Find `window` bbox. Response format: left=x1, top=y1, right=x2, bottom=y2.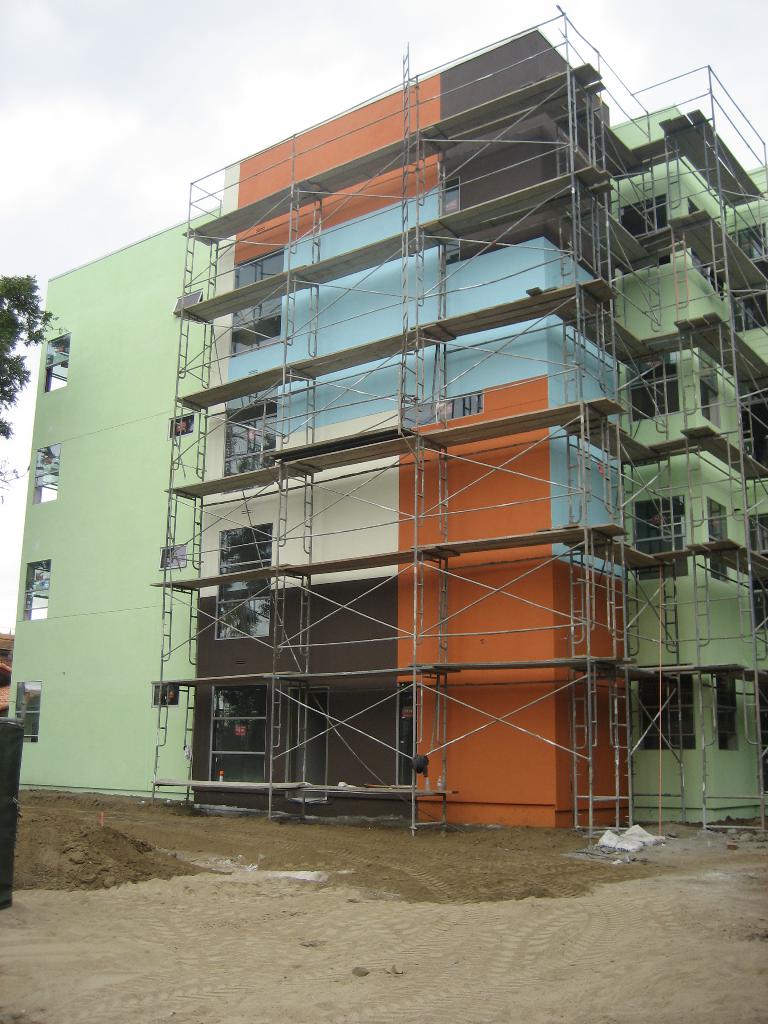
left=439, top=179, right=462, bottom=264.
